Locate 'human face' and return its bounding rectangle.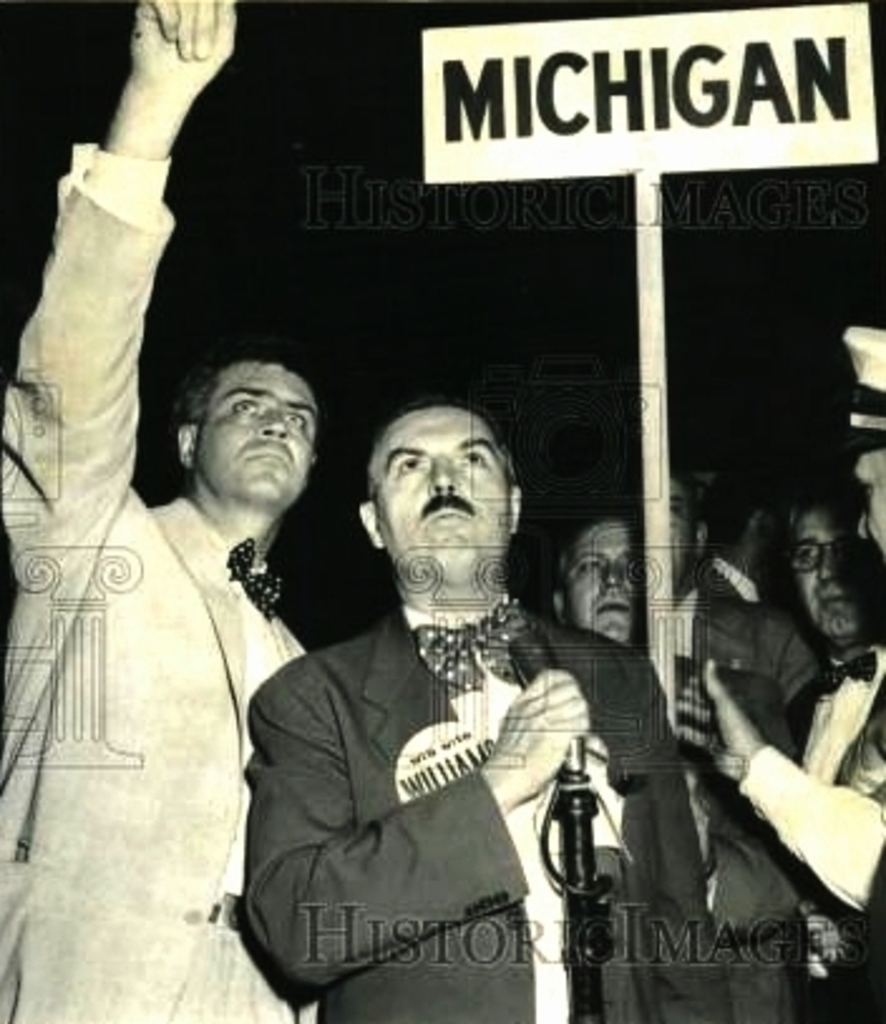
l=788, t=503, r=878, b=642.
